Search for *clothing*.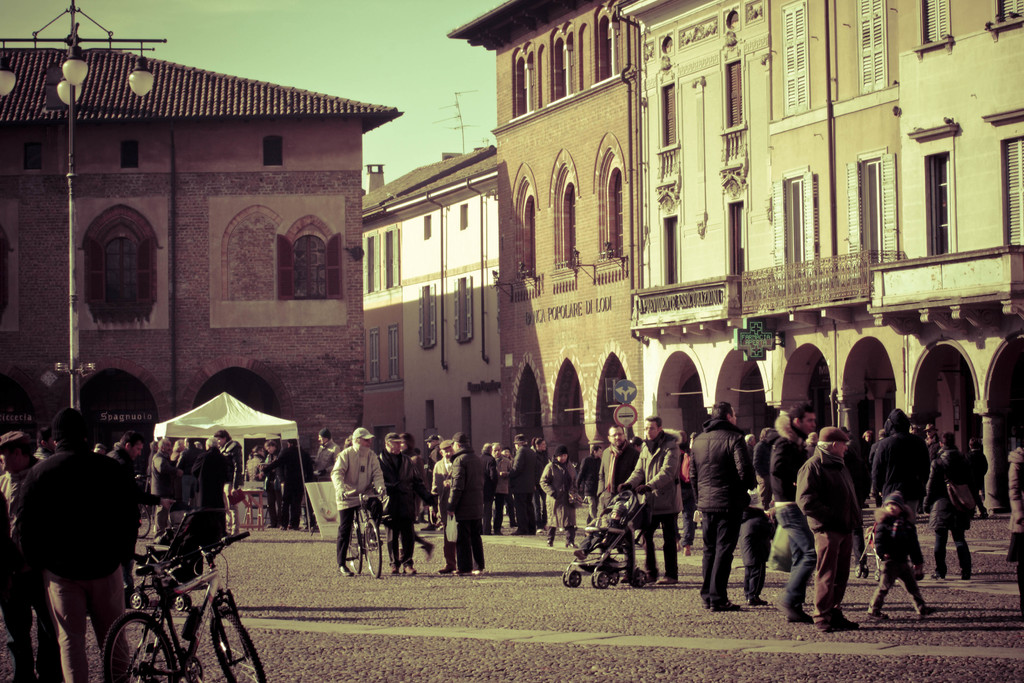
Found at box=[932, 439, 972, 574].
